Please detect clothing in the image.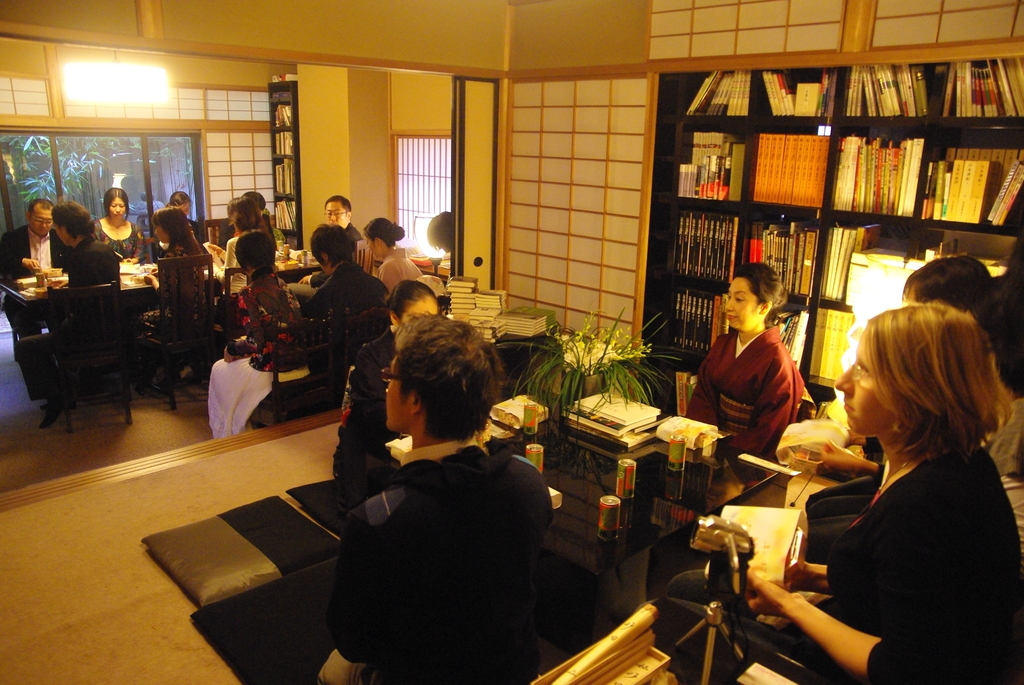
bbox=(814, 445, 1023, 684).
